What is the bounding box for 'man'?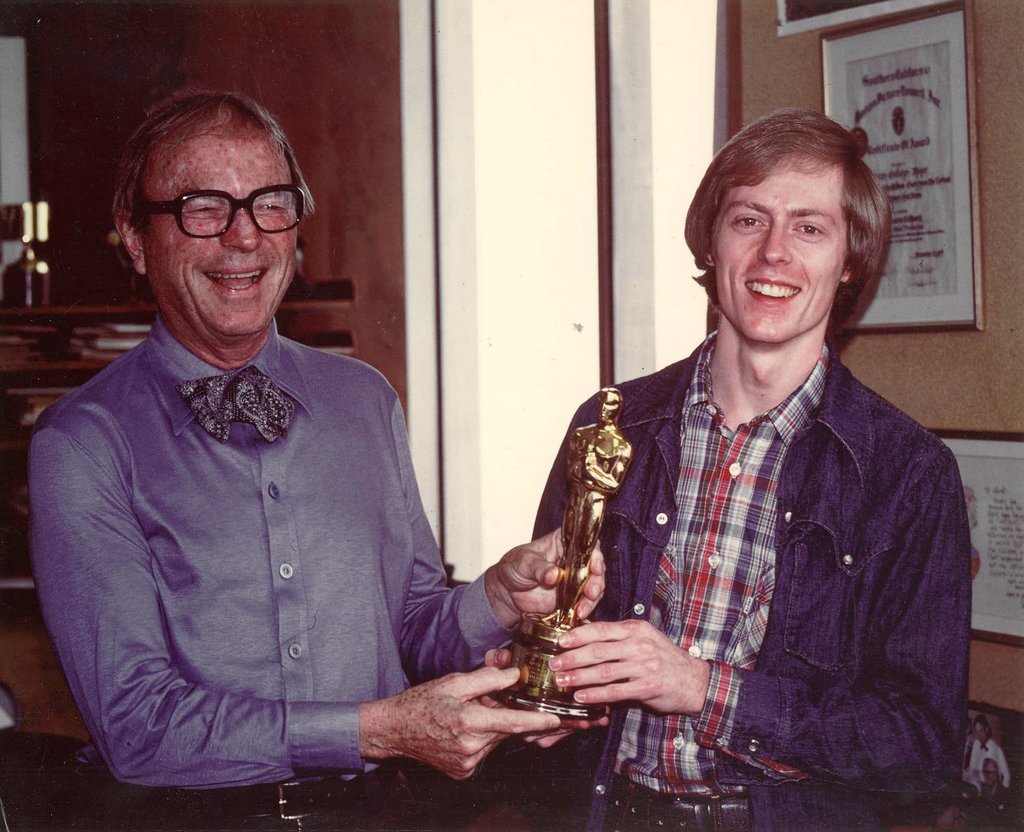
(26,81,613,831).
